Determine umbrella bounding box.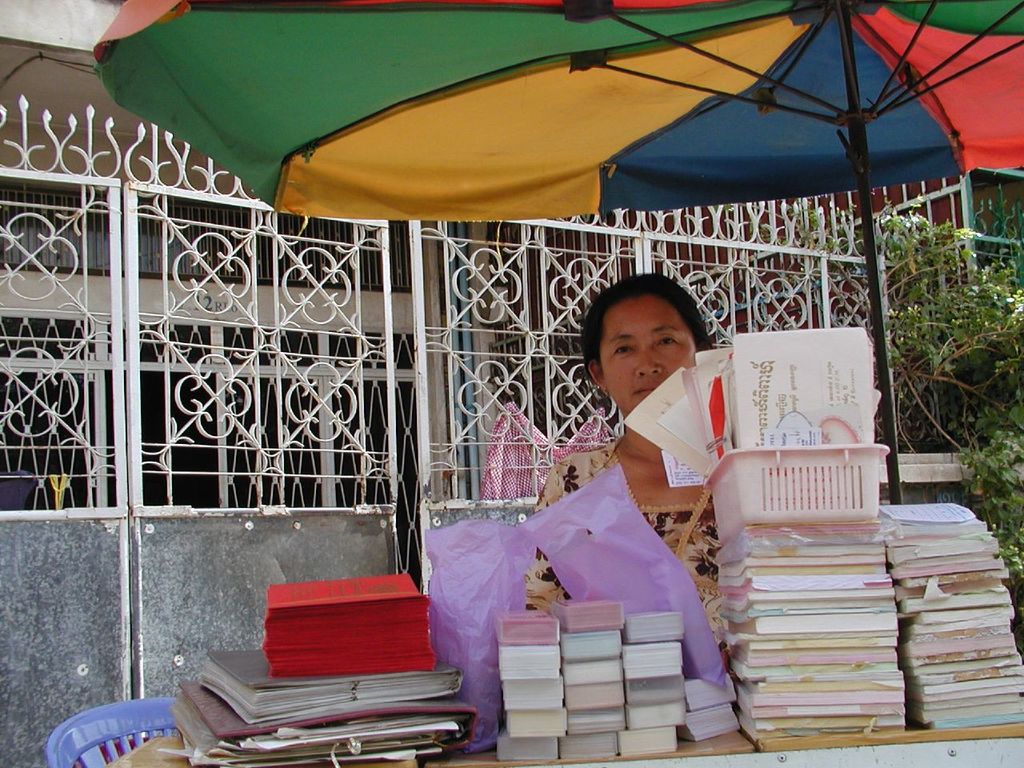
Determined: x1=94 y1=0 x2=1023 y2=504.
